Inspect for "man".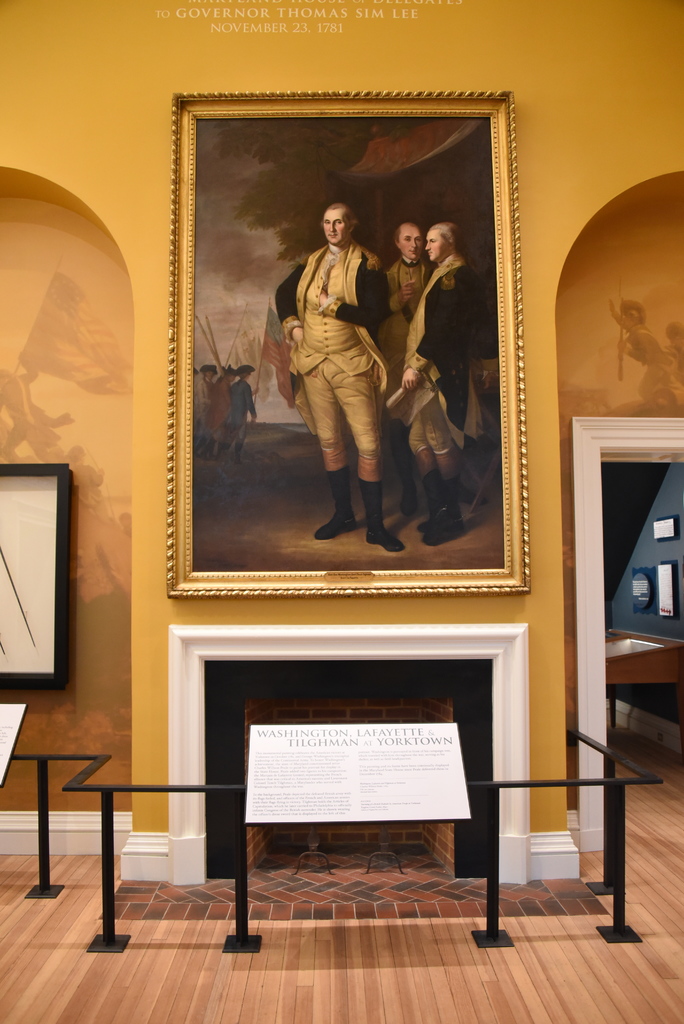
Inspection: crop(401, 216, 475, 548).
